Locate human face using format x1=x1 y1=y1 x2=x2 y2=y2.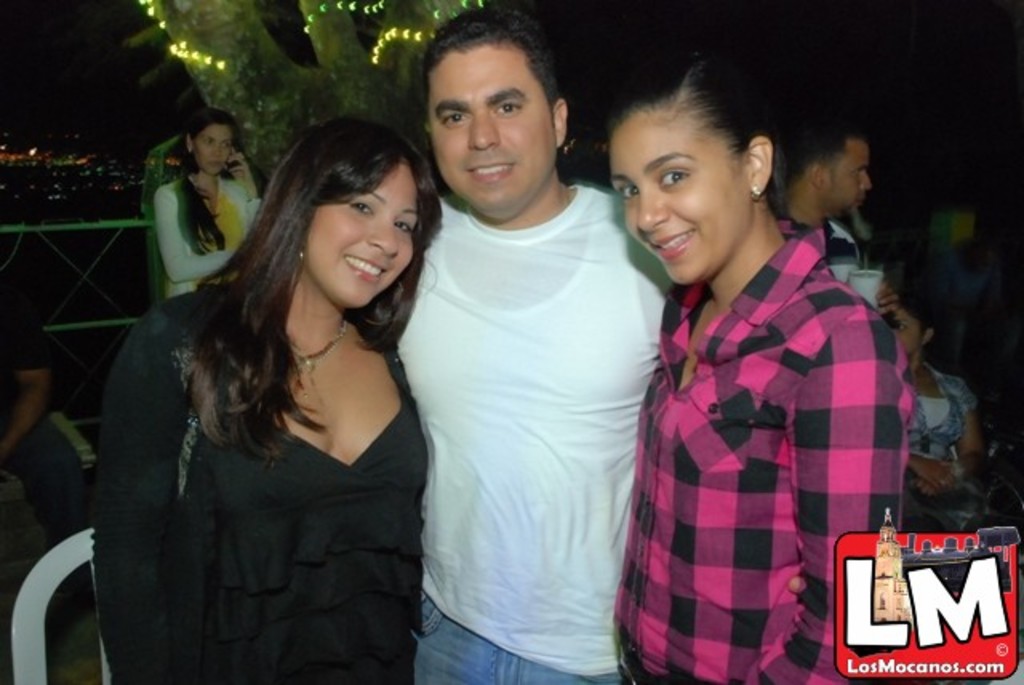
x1=314 y1=162 x2=419 y2=312.
